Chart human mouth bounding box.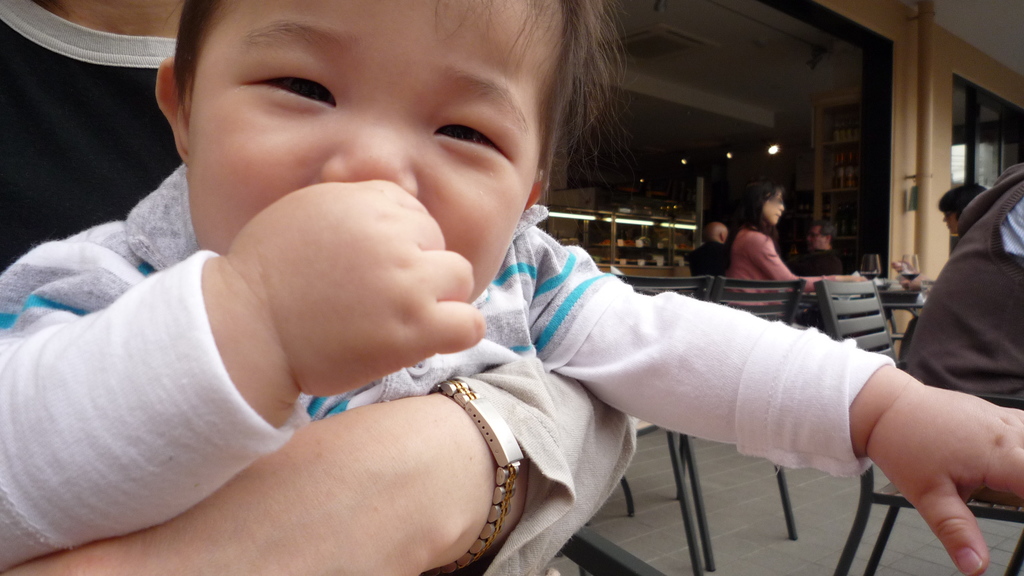
Charted: (x1=774, y1=215, x2=780, y2=220).
